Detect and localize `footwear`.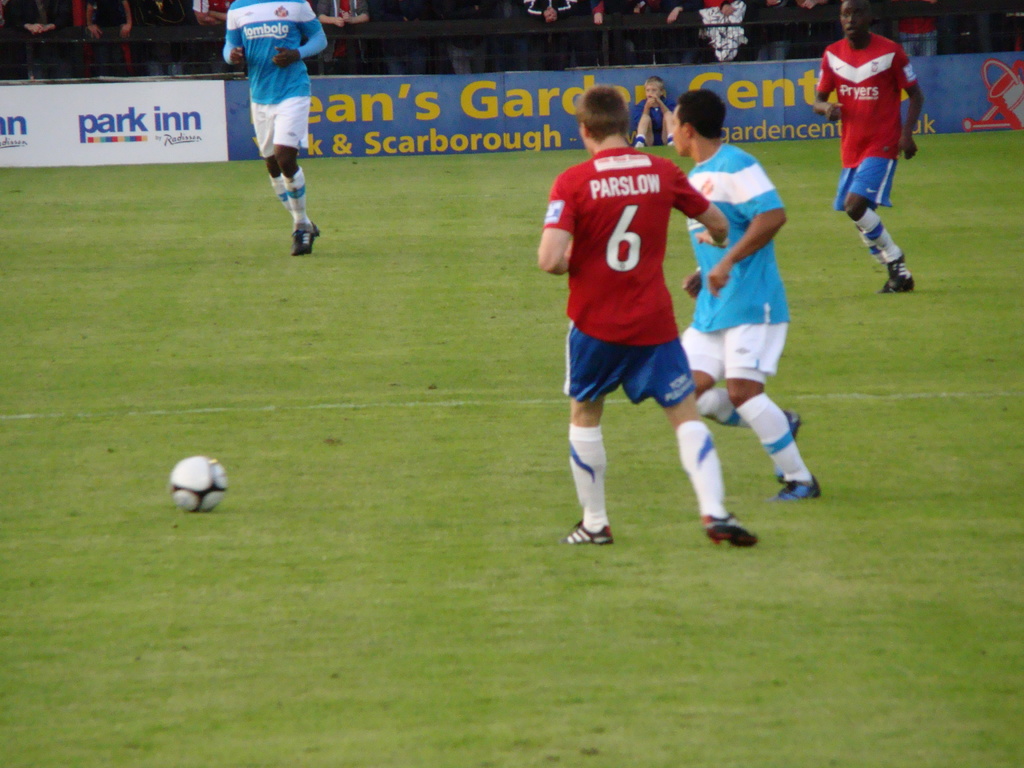
Localized at crop(313, 220, 321, 239).
